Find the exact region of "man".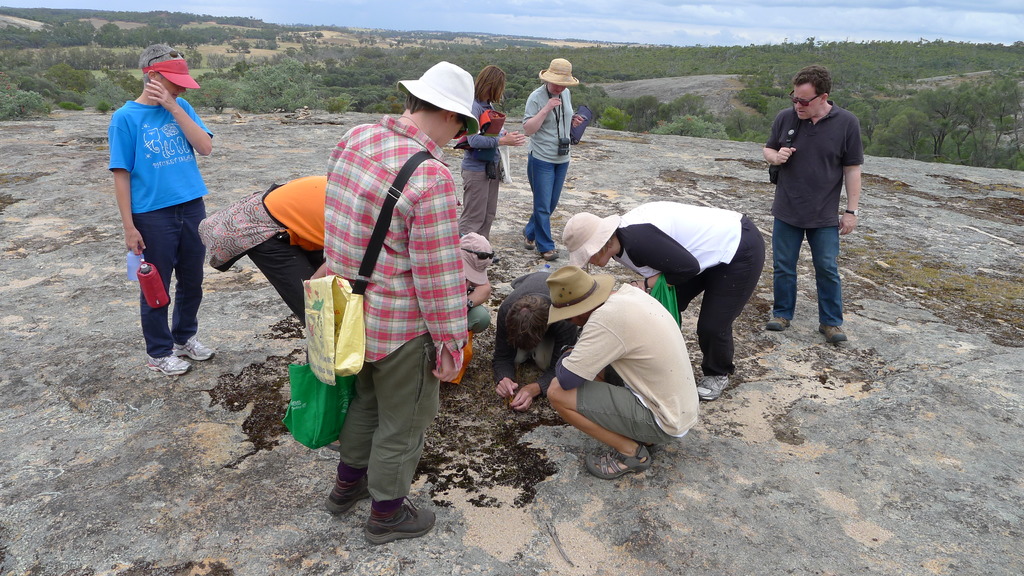
Exact region: crop(323, 61, 482, 549).
